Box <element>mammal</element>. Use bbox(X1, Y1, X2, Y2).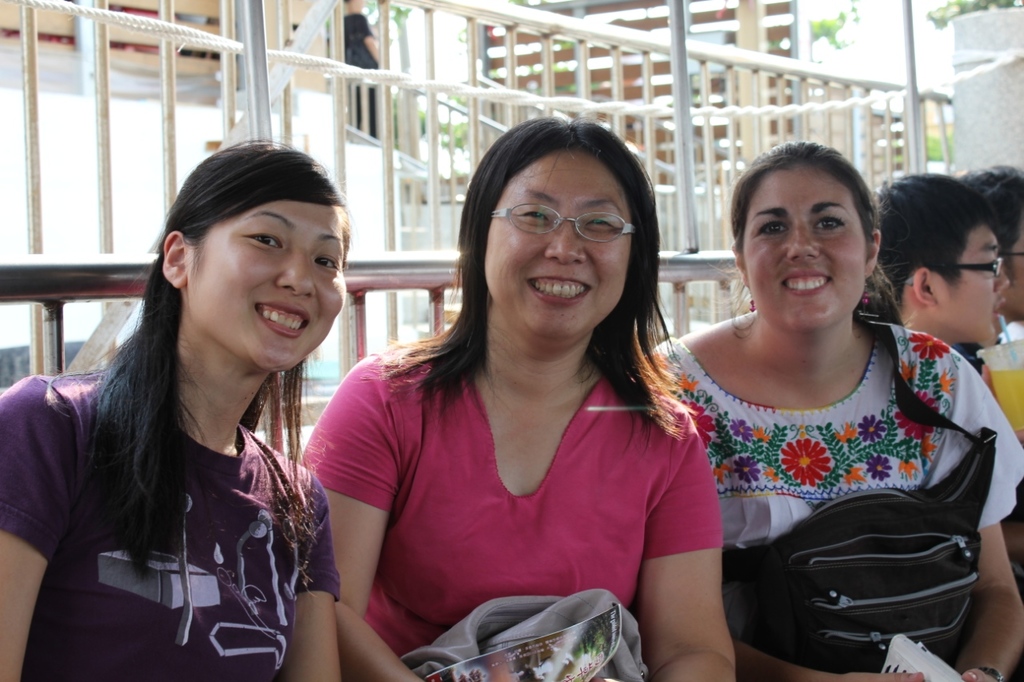
bbox(958, 161, 1023, 325).
